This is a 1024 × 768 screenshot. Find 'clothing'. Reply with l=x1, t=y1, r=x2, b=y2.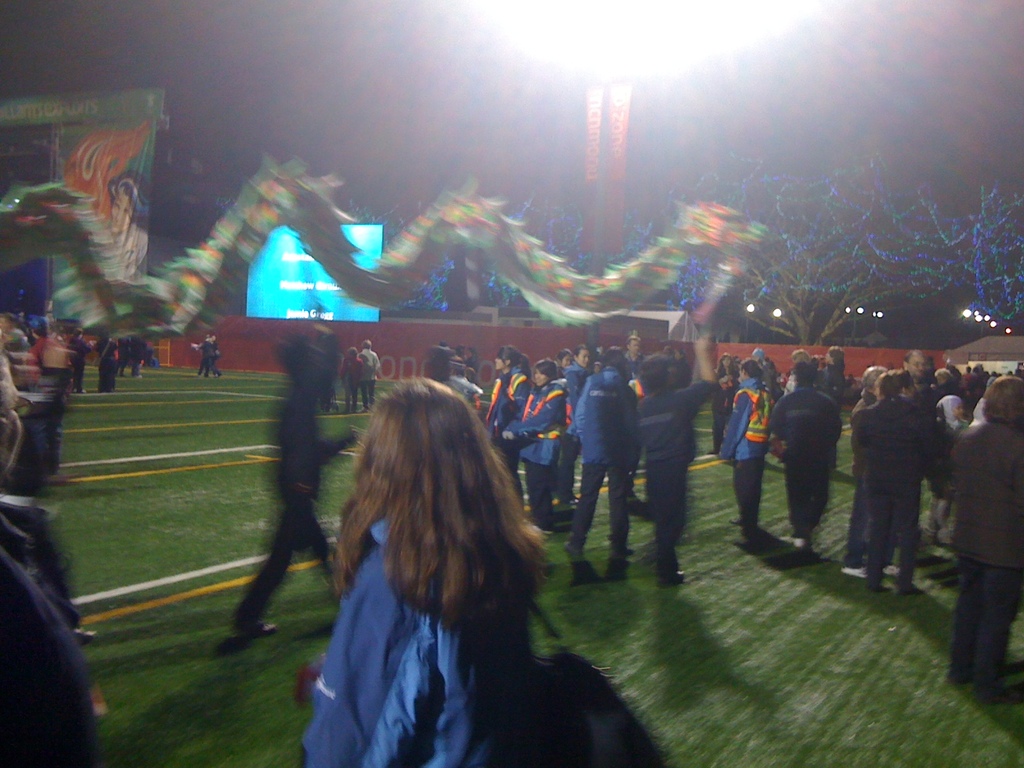
l=568, t=372, r=643, b=460.
